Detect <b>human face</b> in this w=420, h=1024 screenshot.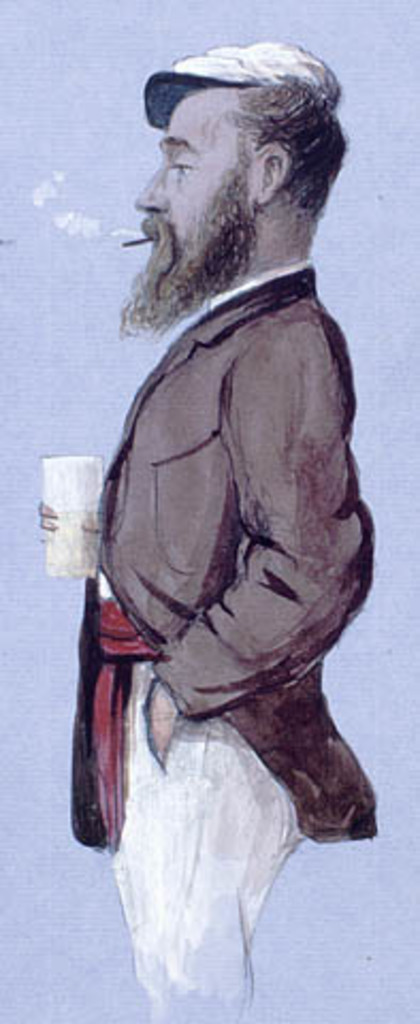
Detection: BBox(126, 87, 258, 301).
